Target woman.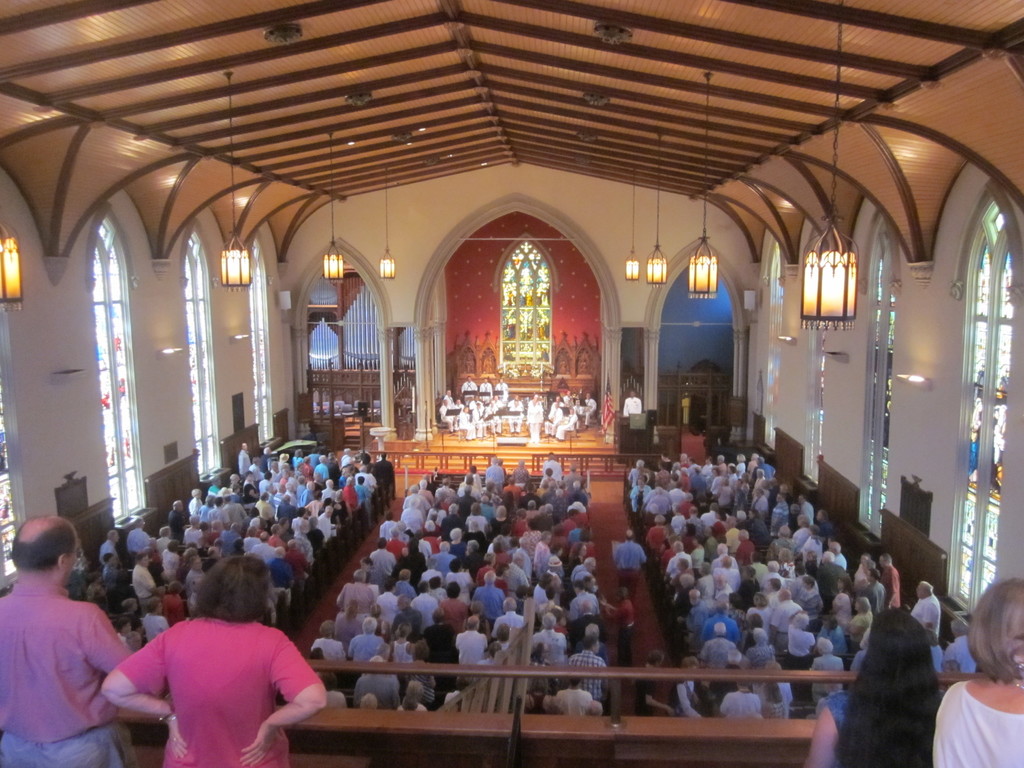
Target region: x1=439, y1=582, x2=467, y2=633.
